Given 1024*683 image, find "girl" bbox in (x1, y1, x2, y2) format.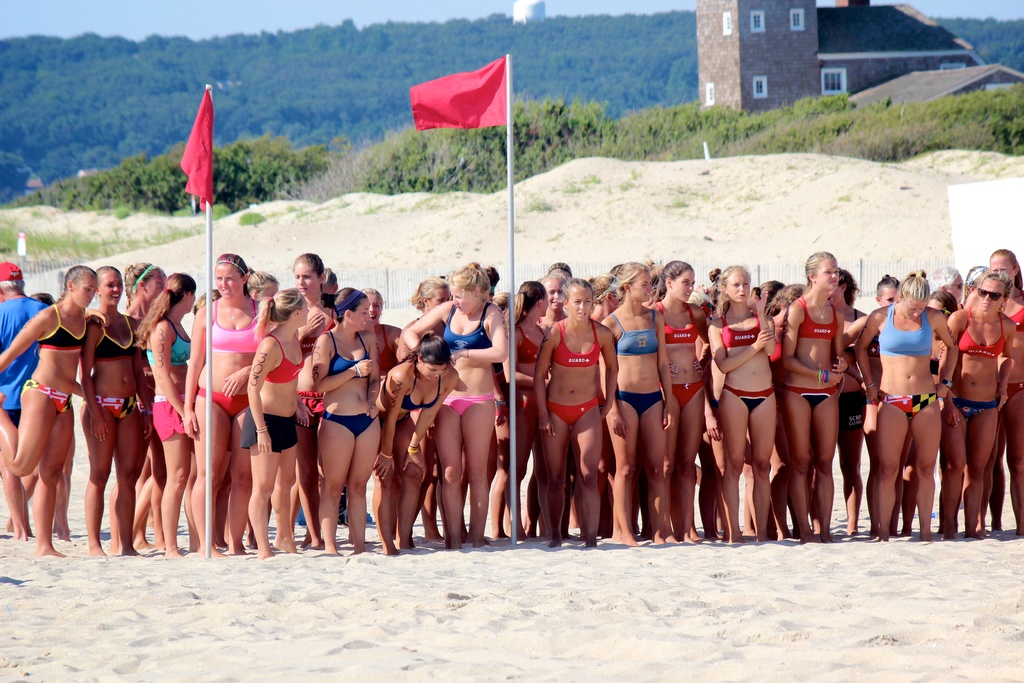
(378, 328, 443, 557).
